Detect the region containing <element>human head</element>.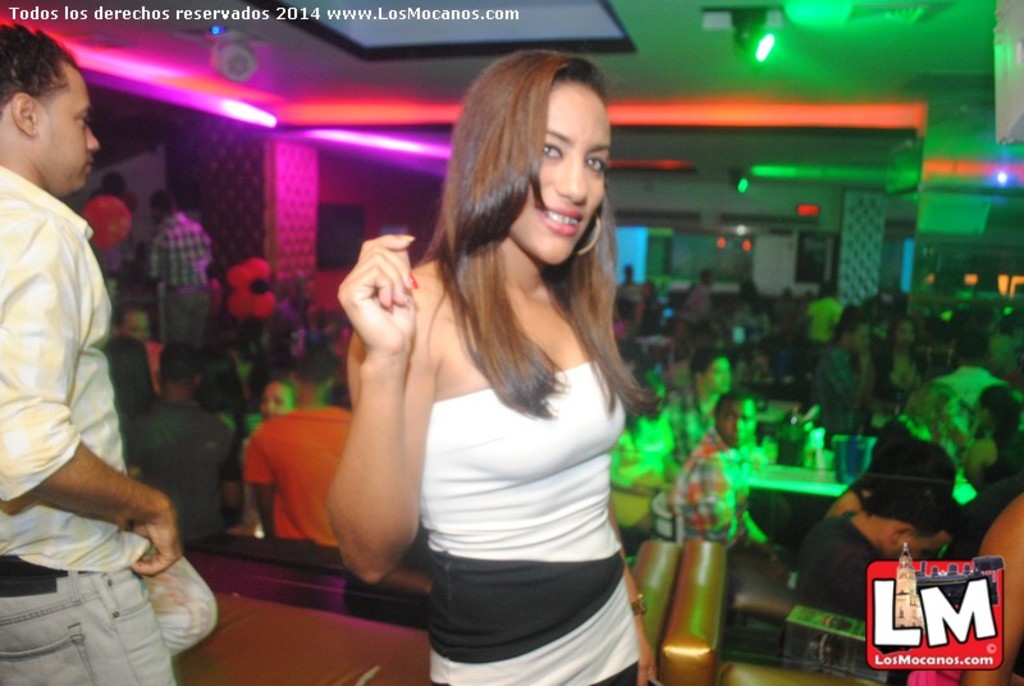
<bbox>156, 343, 205, 398</bbox>.
